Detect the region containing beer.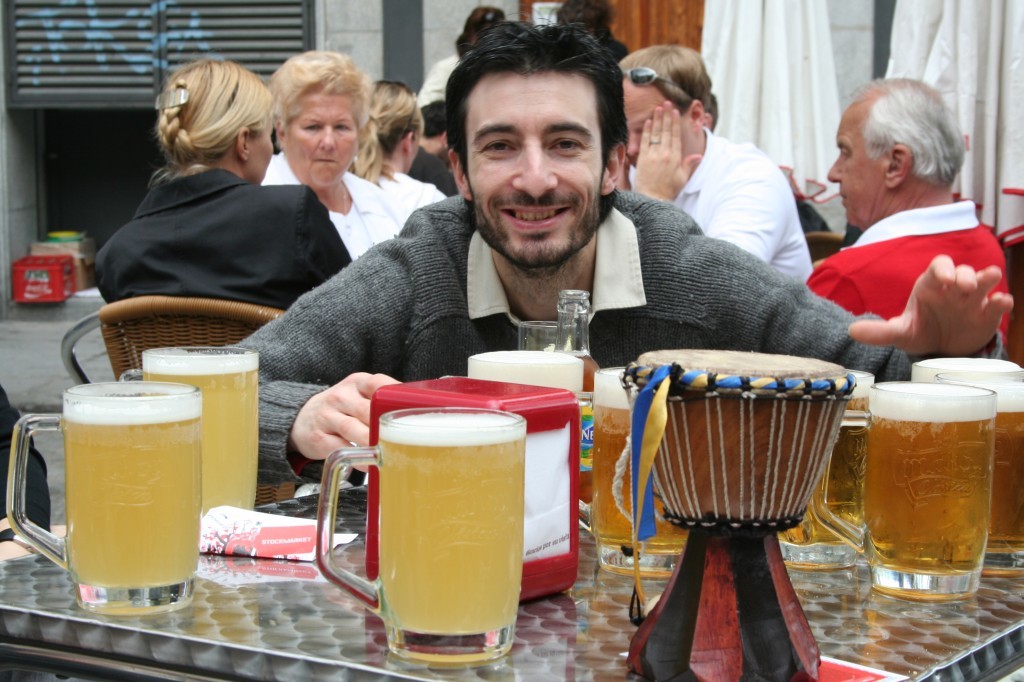
bbox(0, 371, 204, 623).
